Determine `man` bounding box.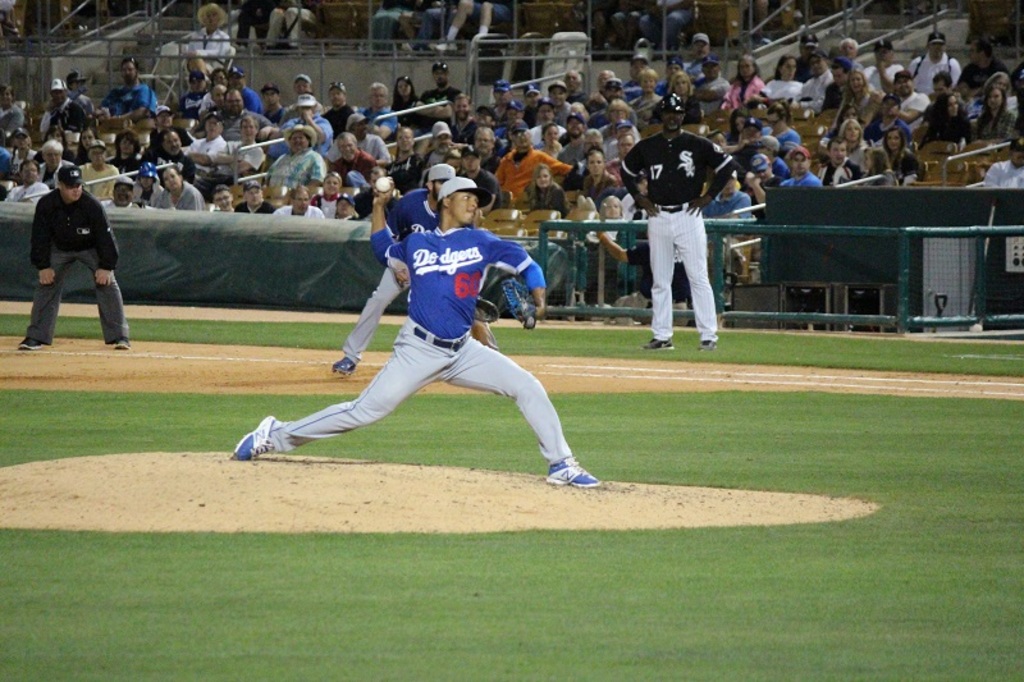
Determined: pyautogui.locateOnScreen(108, 56, 157, 113).
